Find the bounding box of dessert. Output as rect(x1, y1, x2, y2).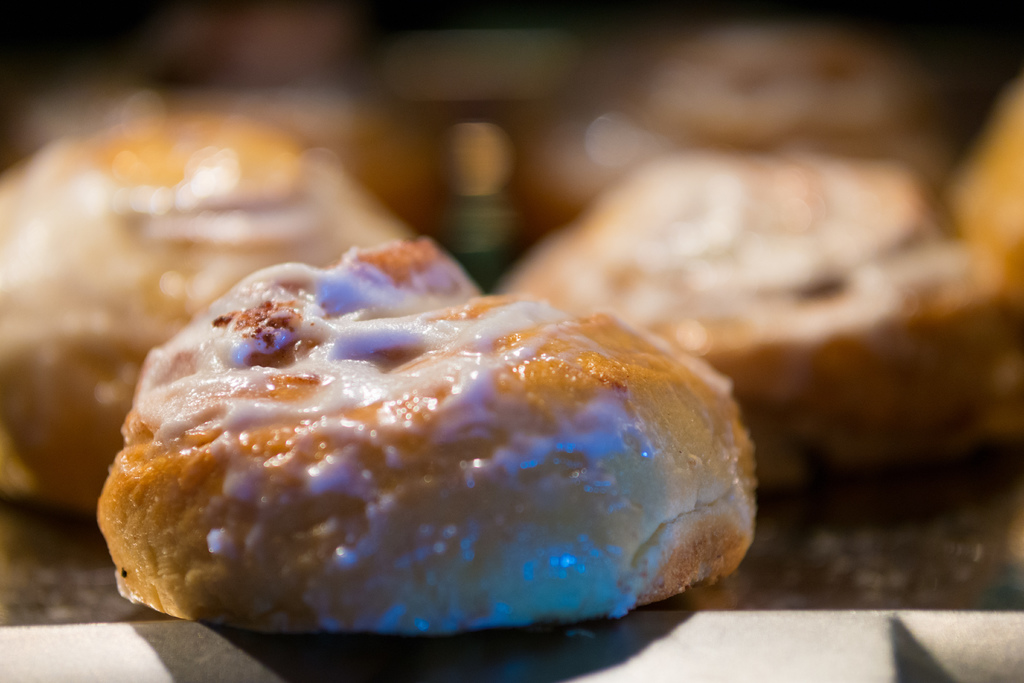
rect(104, 243, 767, 634).
